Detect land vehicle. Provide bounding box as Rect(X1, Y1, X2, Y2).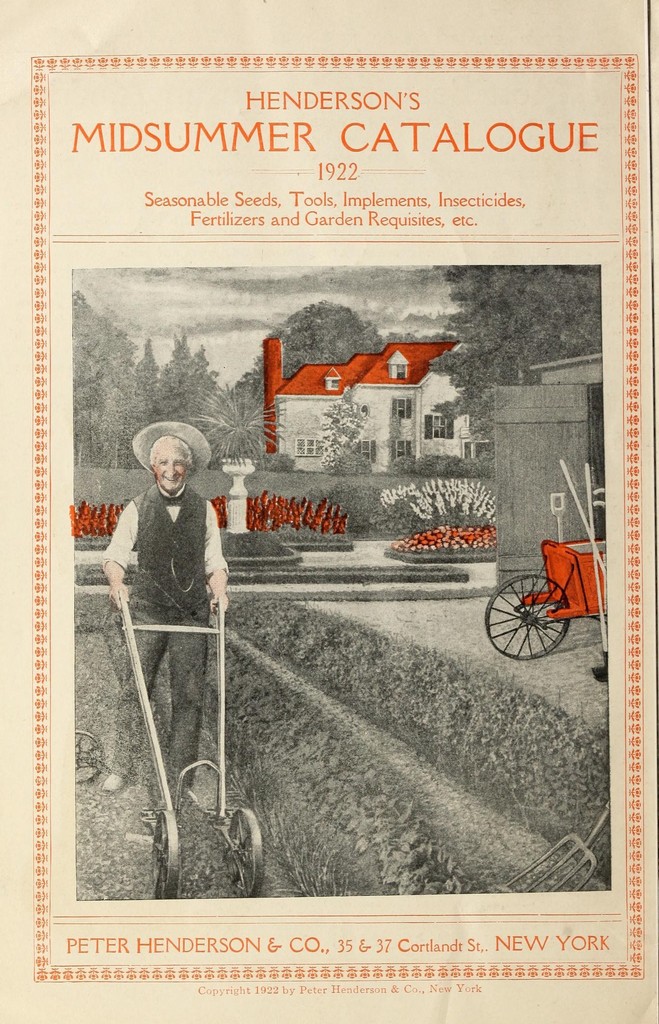
Rect(455, 543, 606, 668).
